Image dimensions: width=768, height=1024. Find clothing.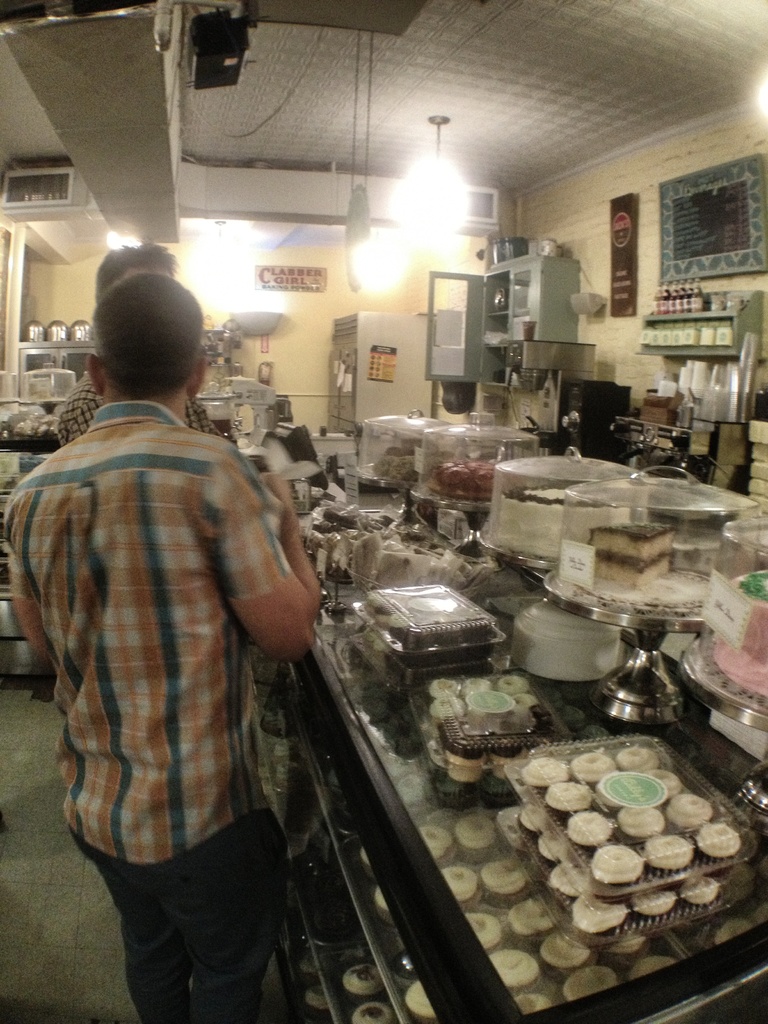
BBox(52, 373, 219, 438).
